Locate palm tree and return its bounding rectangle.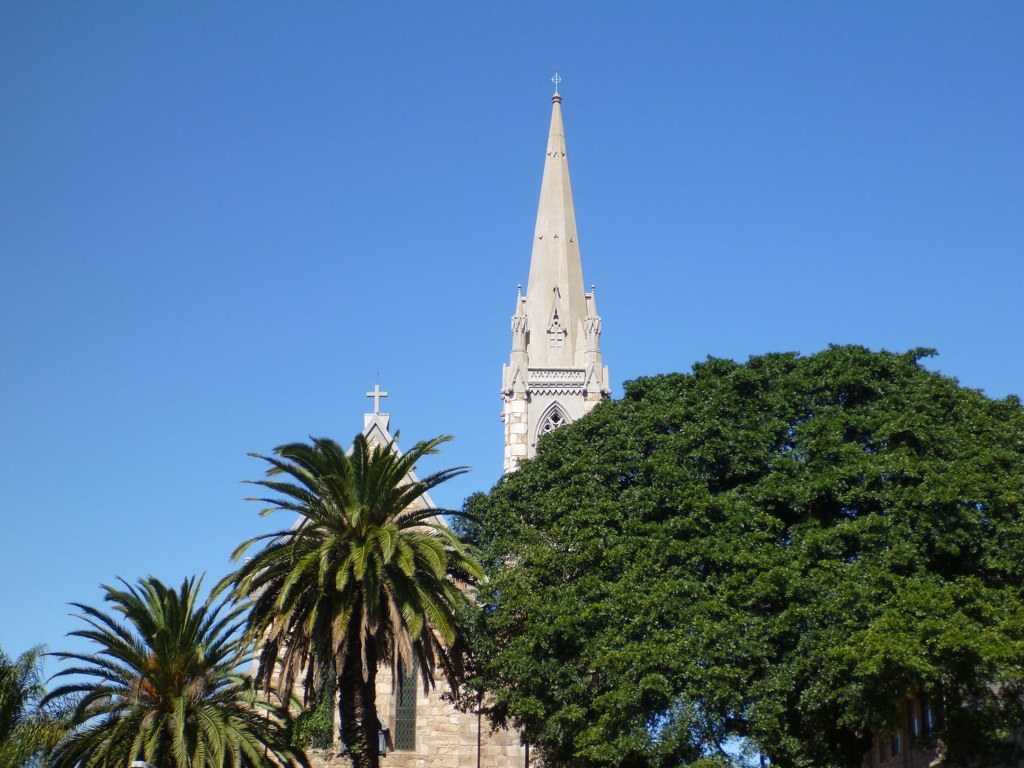
bbox=(76, 571, 252, 742).
